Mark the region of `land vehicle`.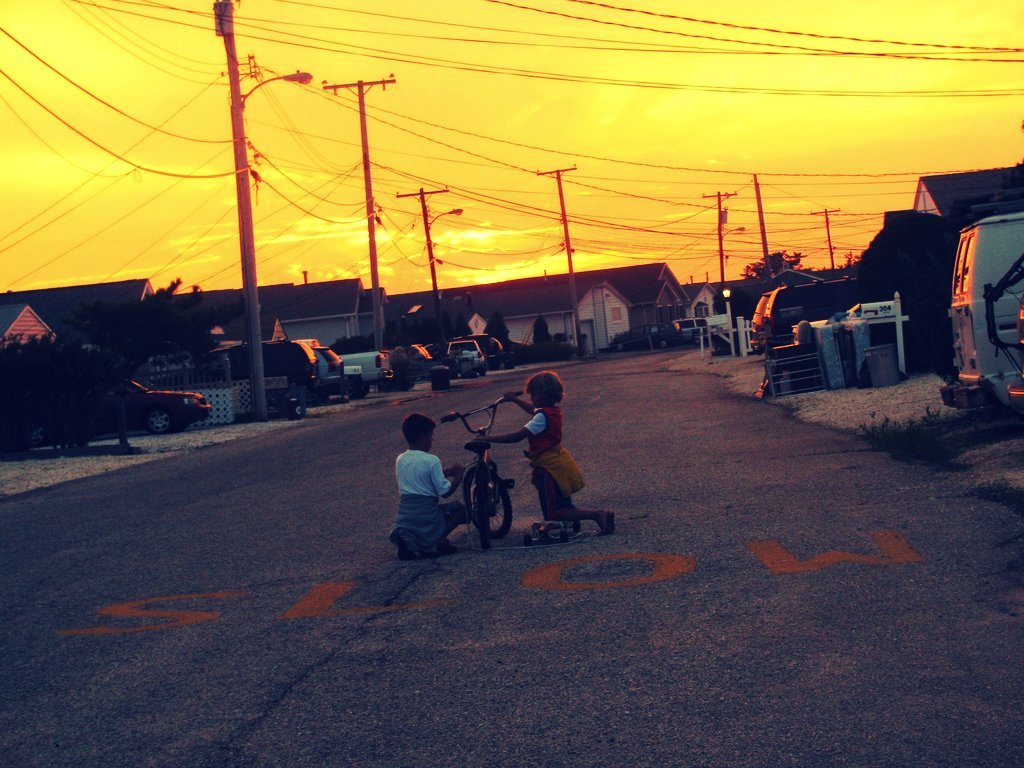
Region: x1=208 y1=334 x2=320 y2=394.
